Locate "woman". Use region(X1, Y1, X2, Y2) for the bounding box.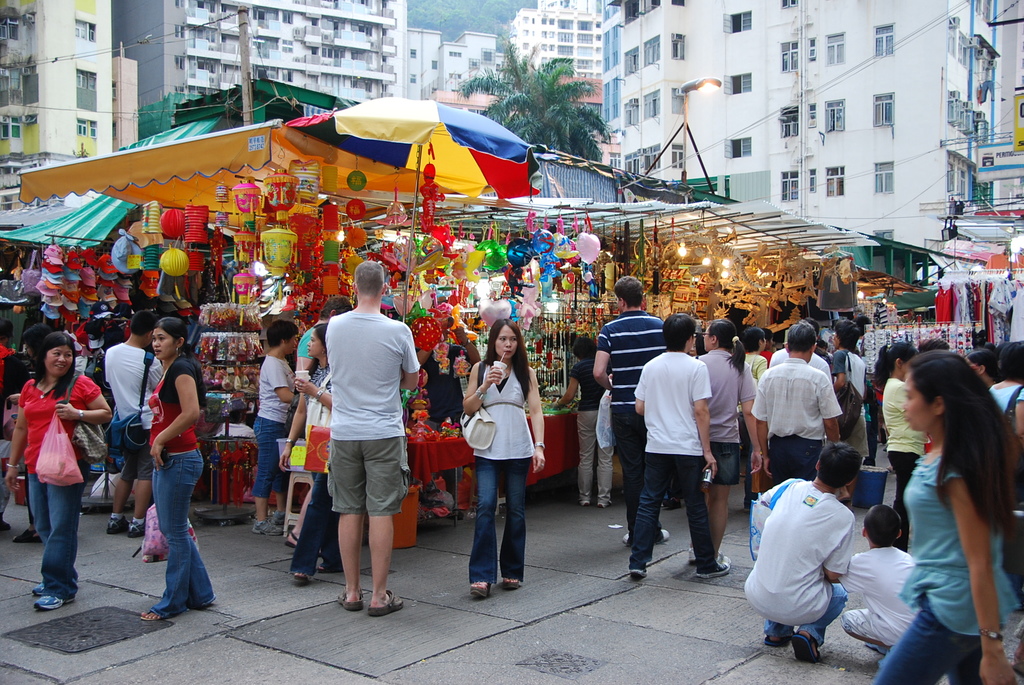
region(5, 331, 111, 613).
